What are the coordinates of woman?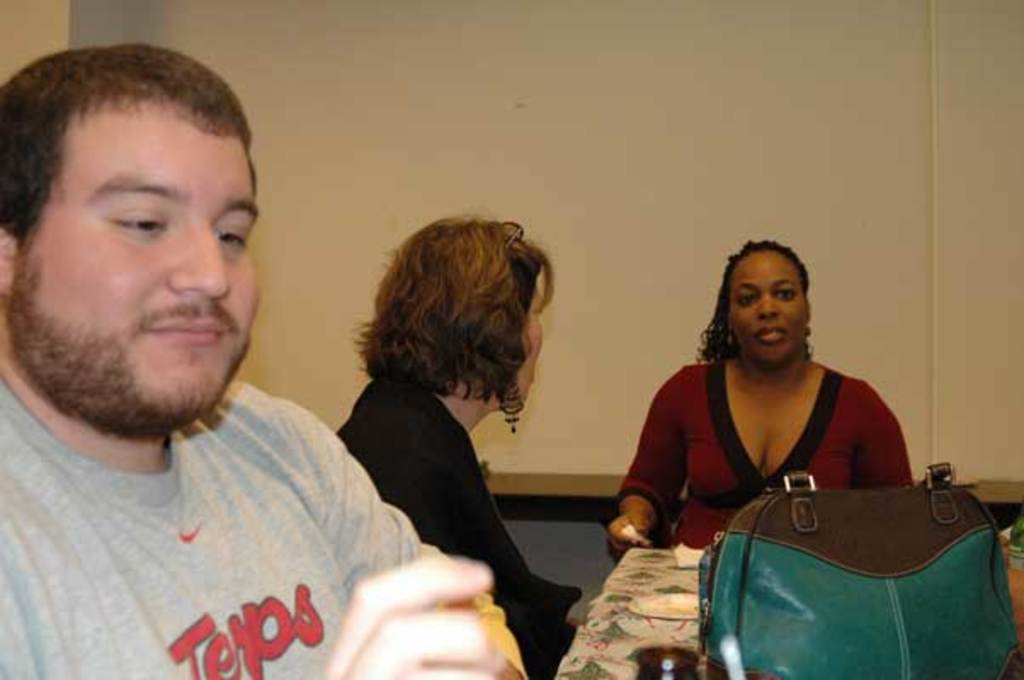
325:212:590:678.
